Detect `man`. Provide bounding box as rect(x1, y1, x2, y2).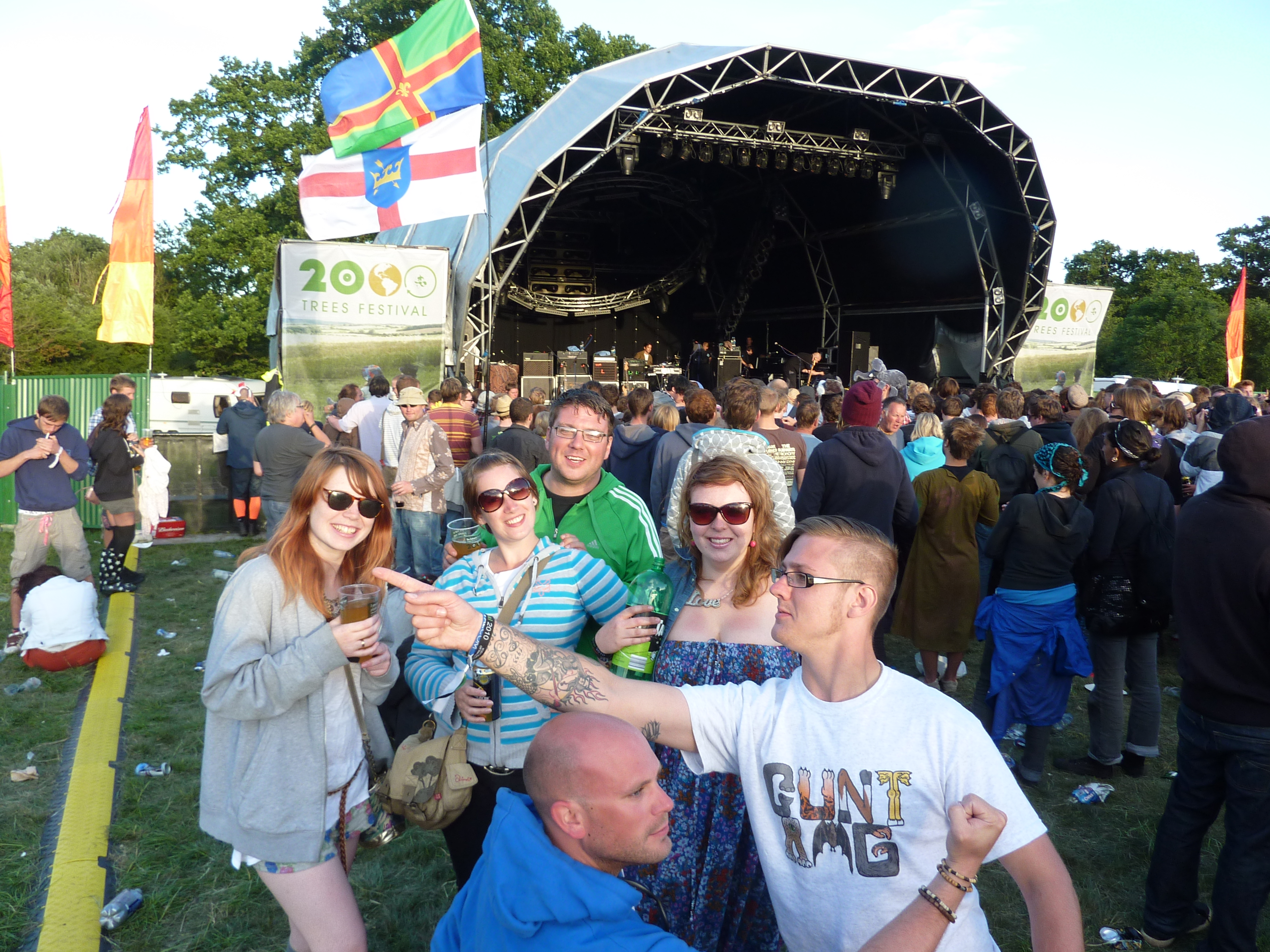
rect(224, 136, 248, 185).
